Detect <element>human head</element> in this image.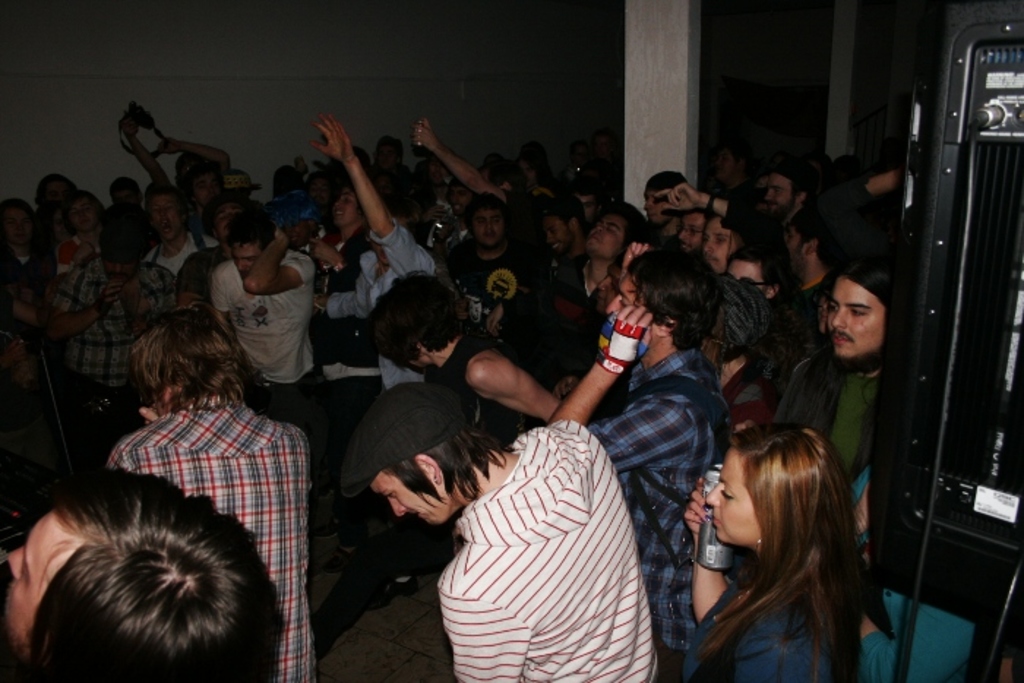
Detection: 228 205 271 276.
